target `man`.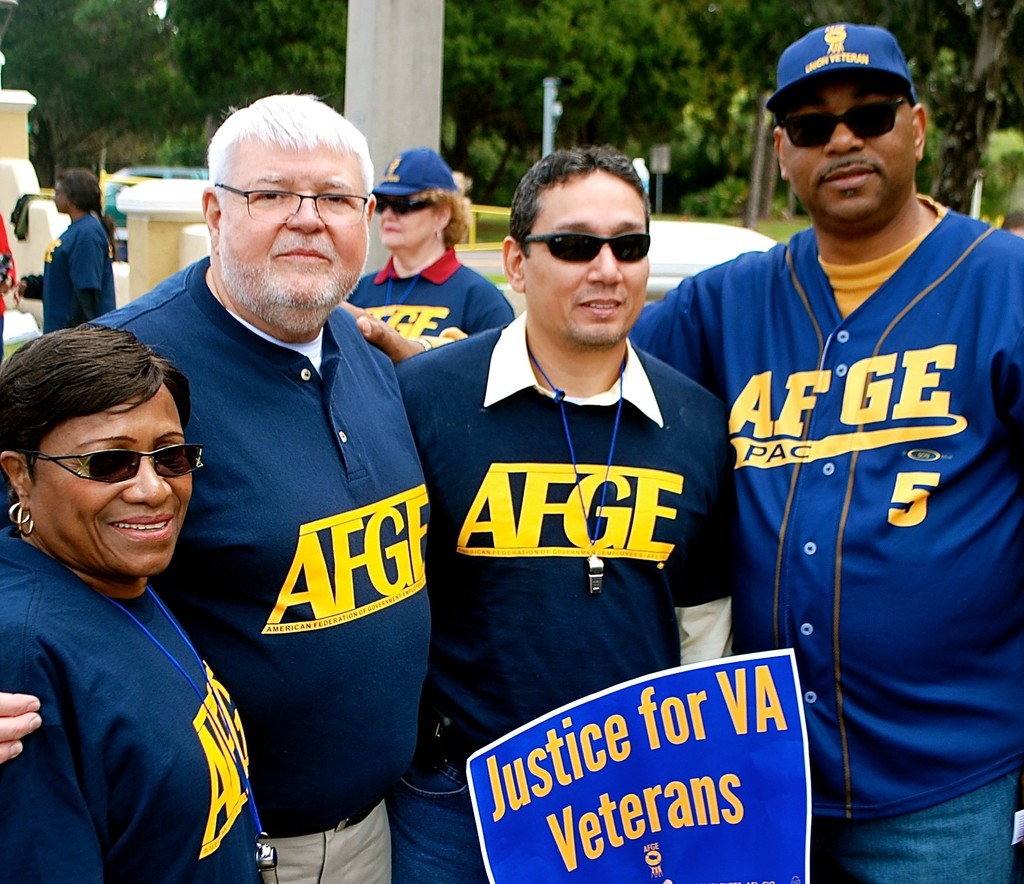
Target region: box=[372, 144, 739, 883].
